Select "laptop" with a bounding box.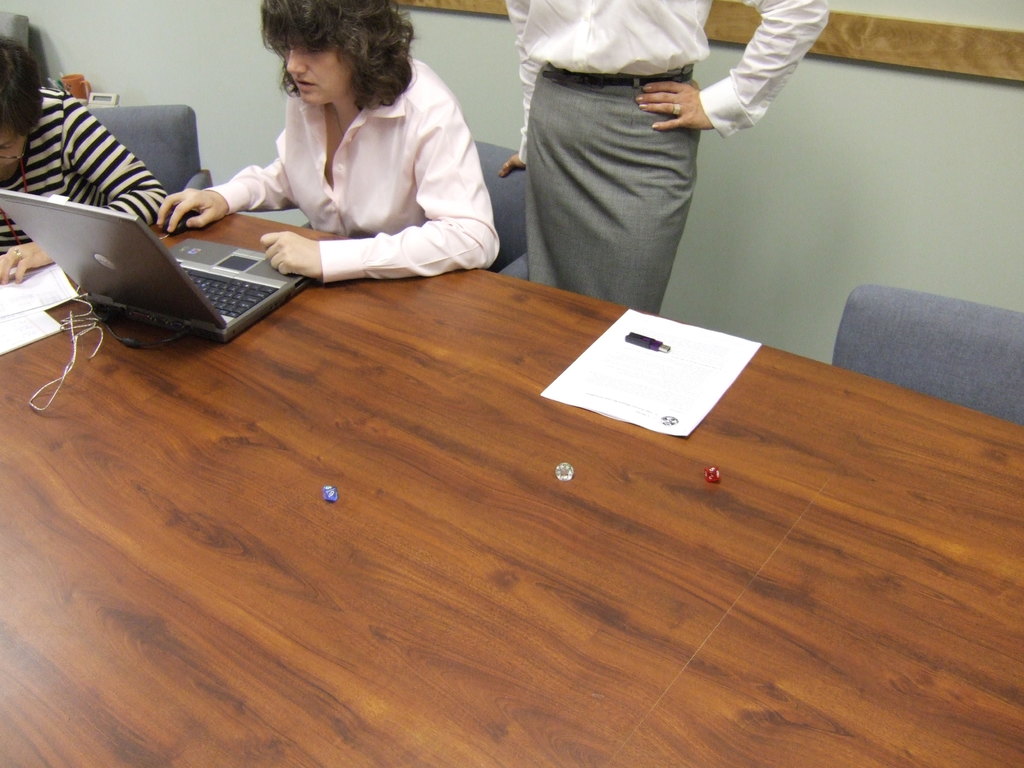
26/157/315/333.
